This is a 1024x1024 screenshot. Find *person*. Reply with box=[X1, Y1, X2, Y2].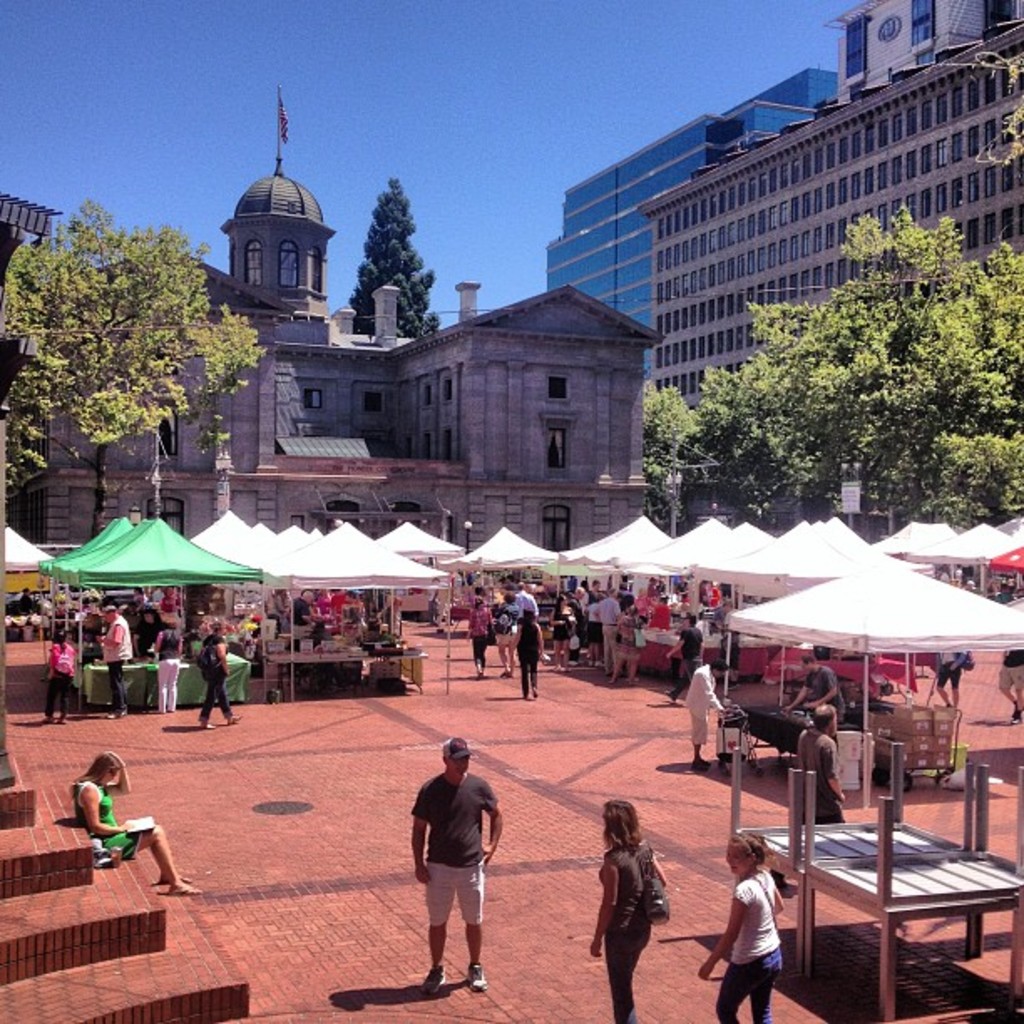
box=[515, 577, 549, 626].
